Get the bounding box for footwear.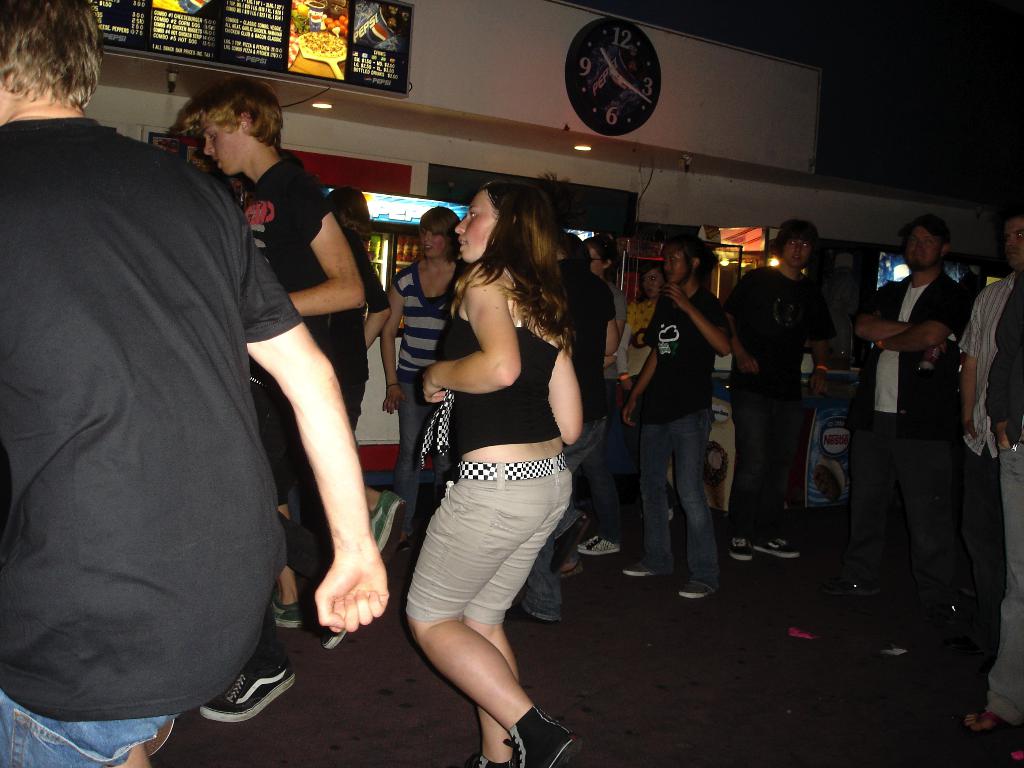
BBox(504, 705, 584, 767).
